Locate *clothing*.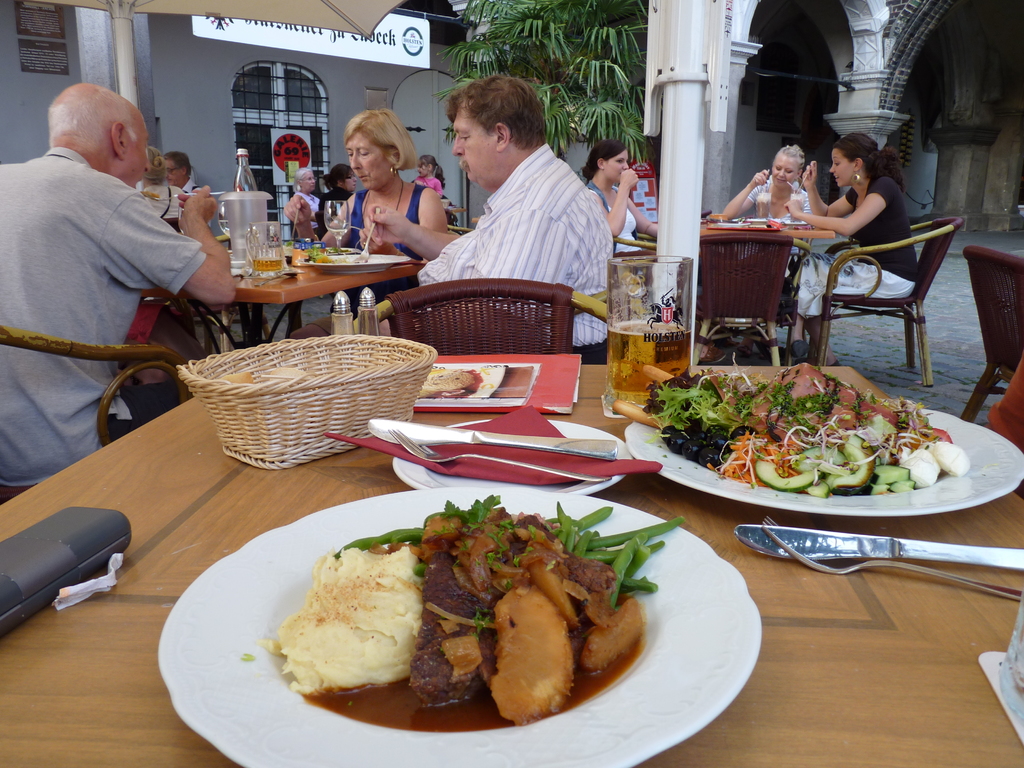
Bounding box: [739, 172, 812, 243].
